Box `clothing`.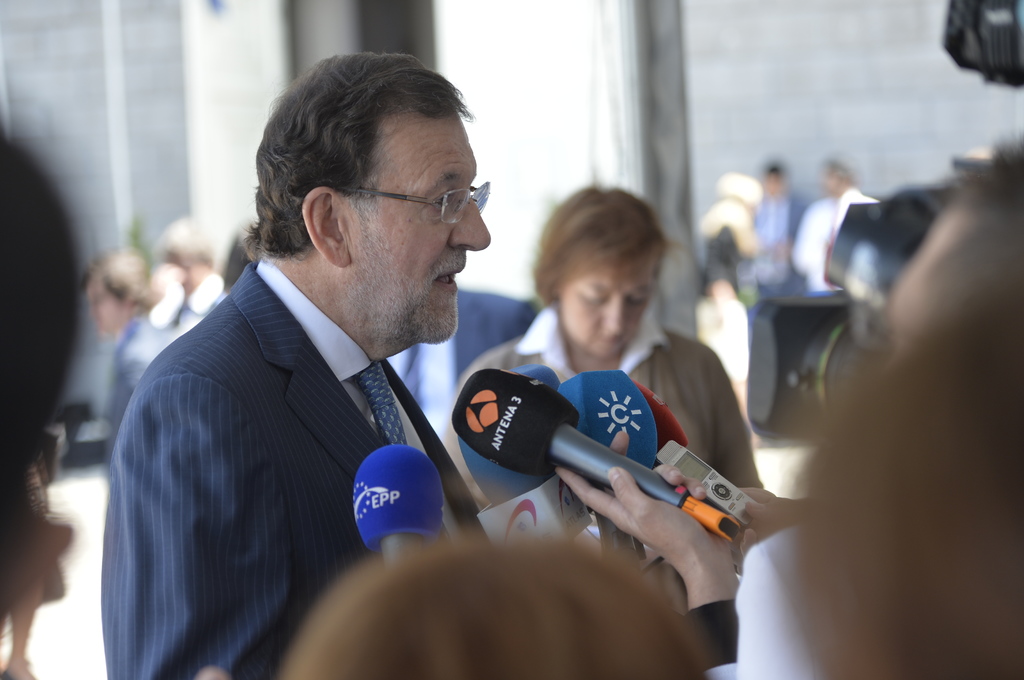
x1=385 y1=289 x2=535 y2=429.
